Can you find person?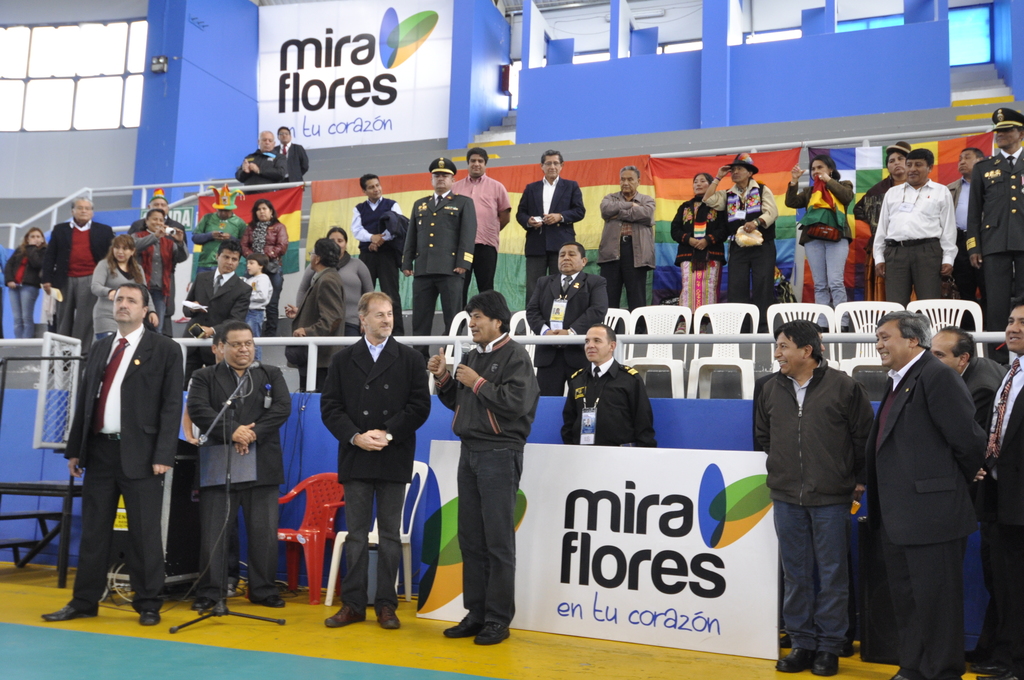
Yes, bounding box: bbox=(531, 244, 610, 406).
